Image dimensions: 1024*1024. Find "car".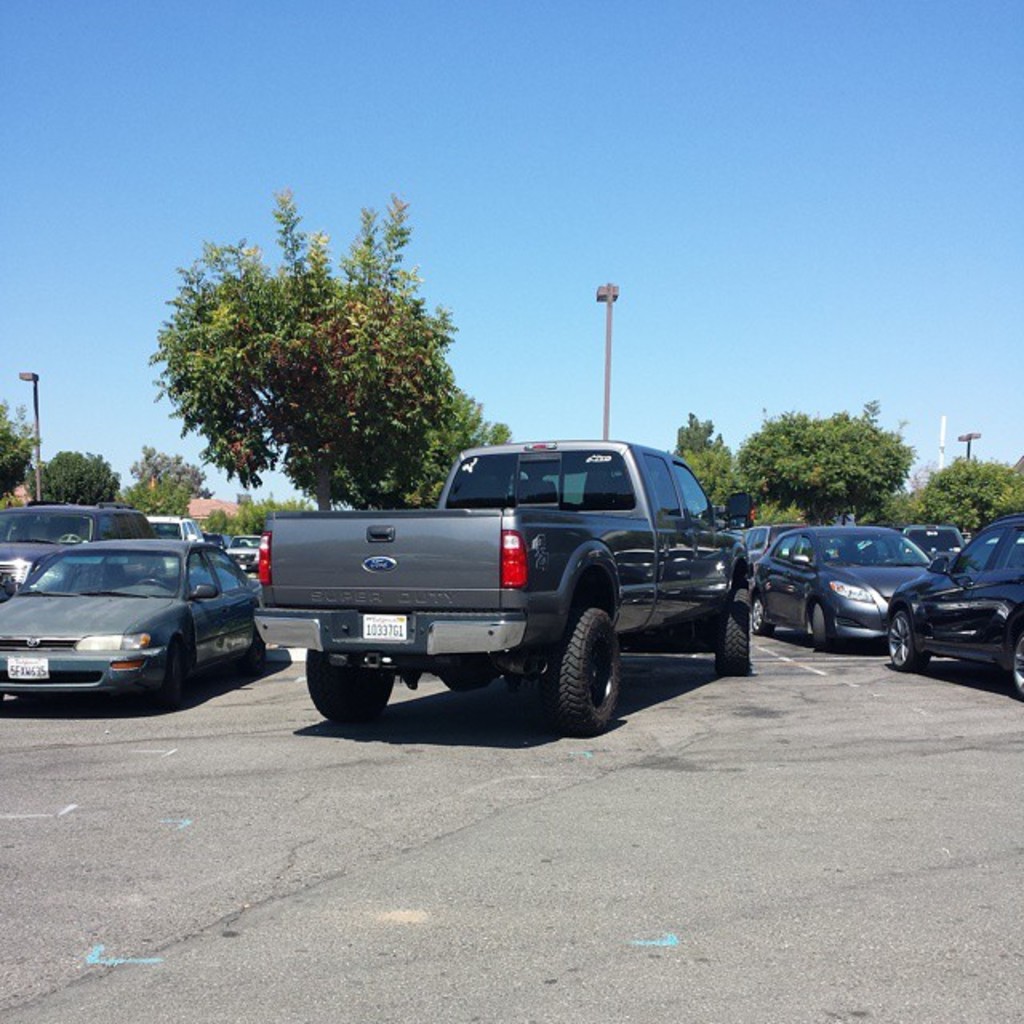
[738,523,806,563].
